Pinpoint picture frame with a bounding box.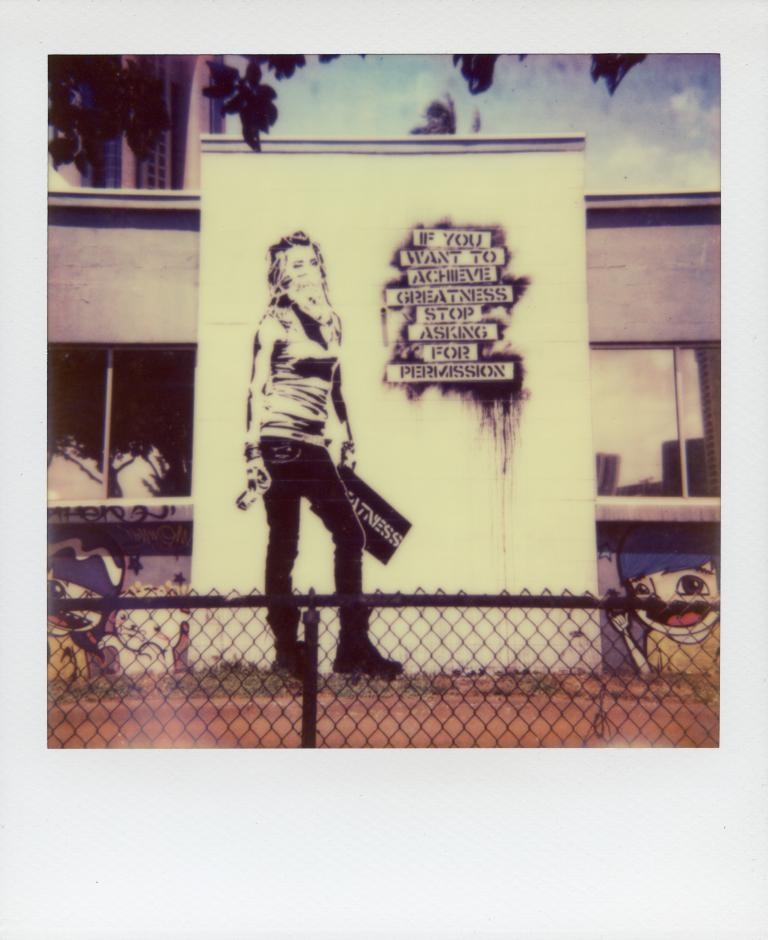
<region>68, 57, 690, 854</region>.
